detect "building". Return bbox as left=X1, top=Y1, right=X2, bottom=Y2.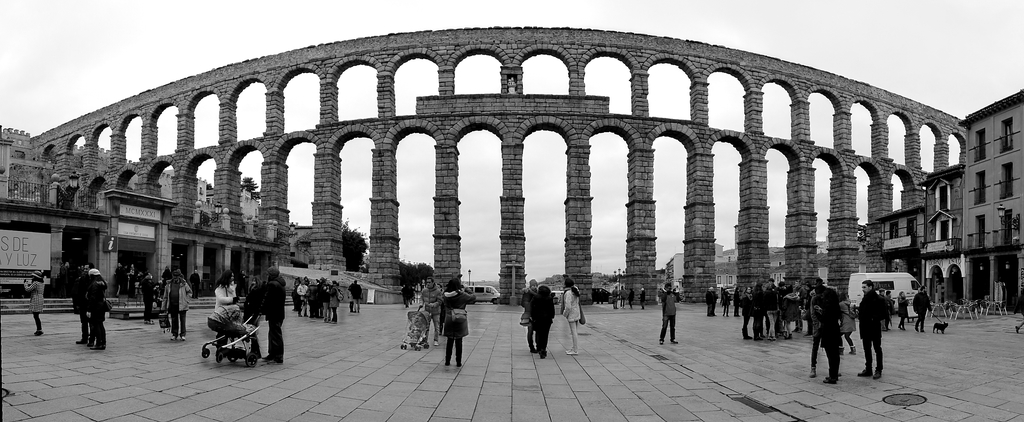
left=0, top=126, right=282, bottom=316.
